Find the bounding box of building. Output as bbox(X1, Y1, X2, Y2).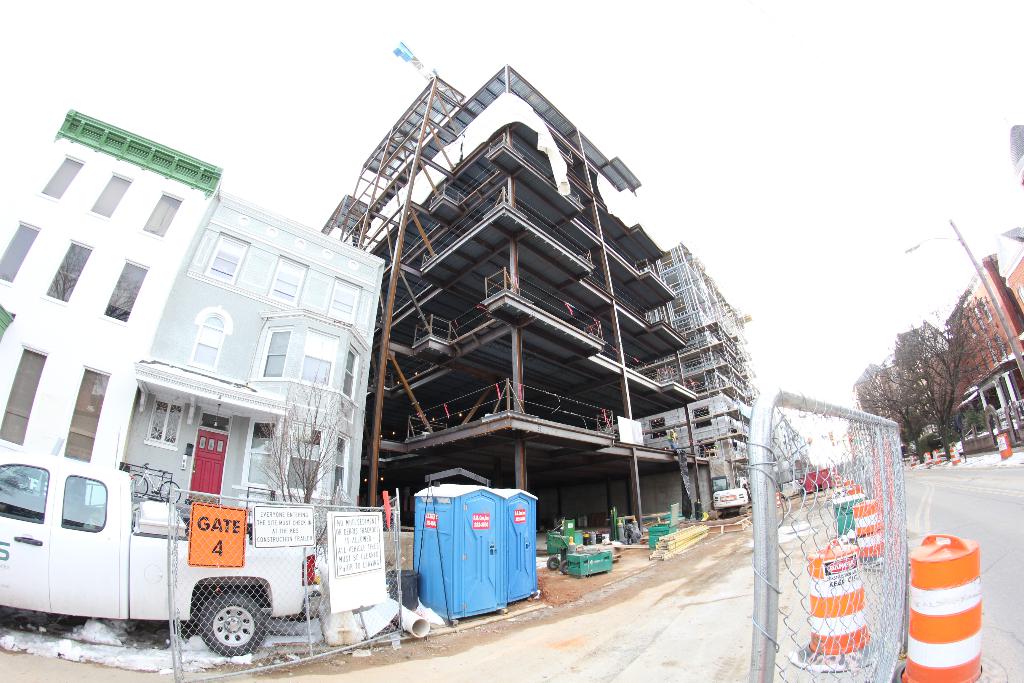
bbox(849, 130, 1023, 457).
